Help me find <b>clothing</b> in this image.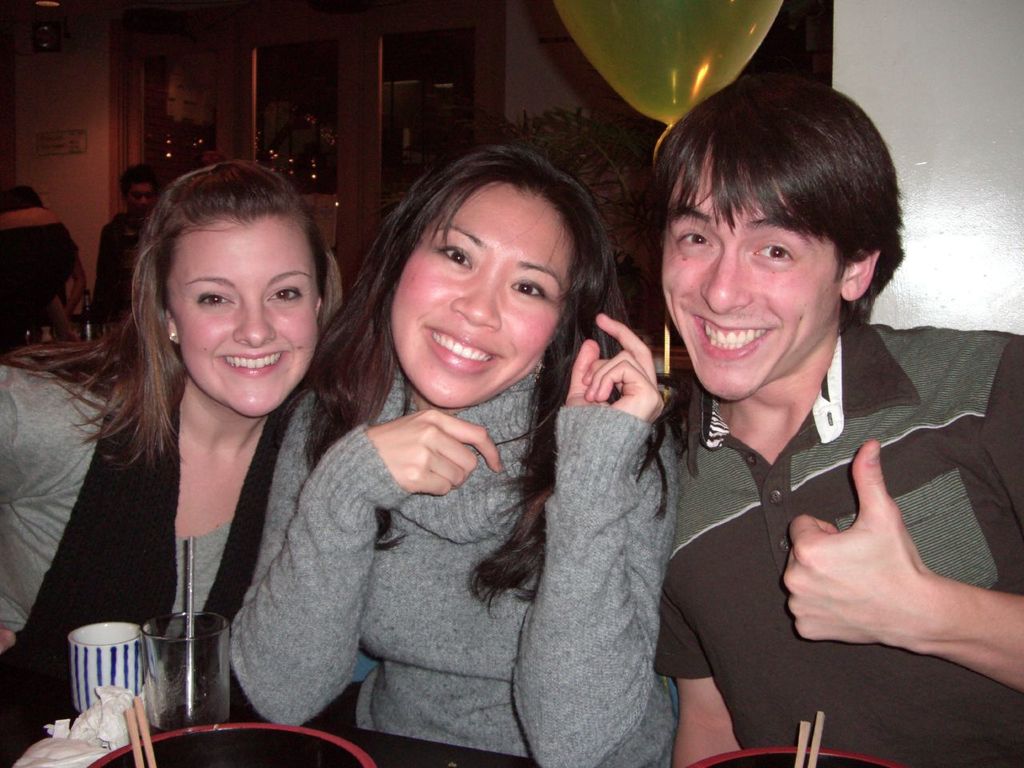
Found it: crop(618, 322, 1023, 577).
